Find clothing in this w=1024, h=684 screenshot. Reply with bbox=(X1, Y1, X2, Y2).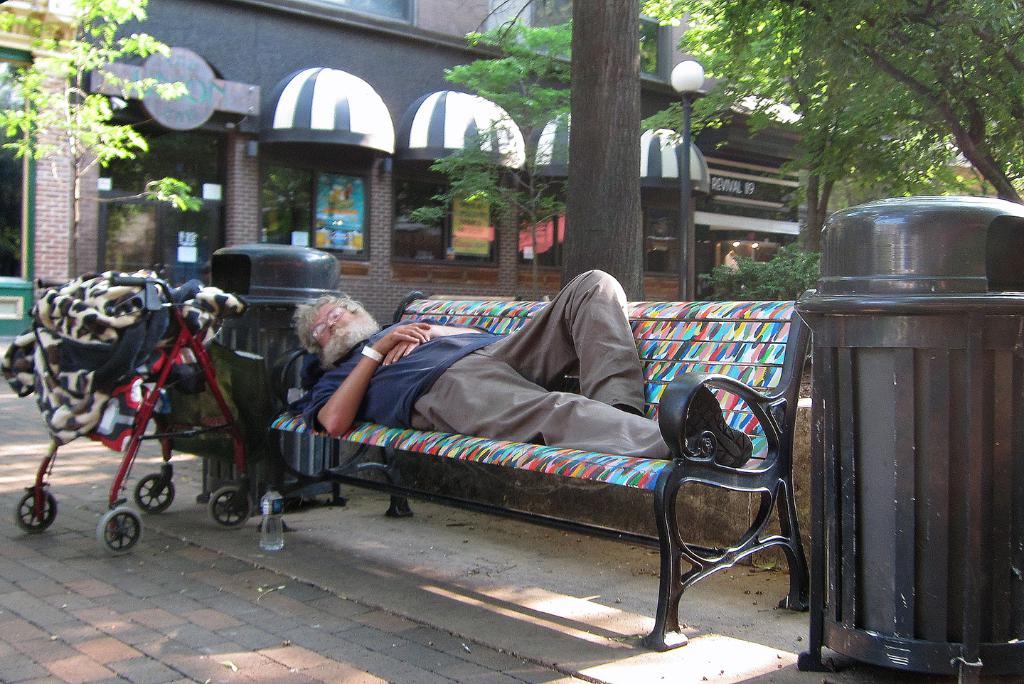
bbox=(312, 267, 692, 469).
